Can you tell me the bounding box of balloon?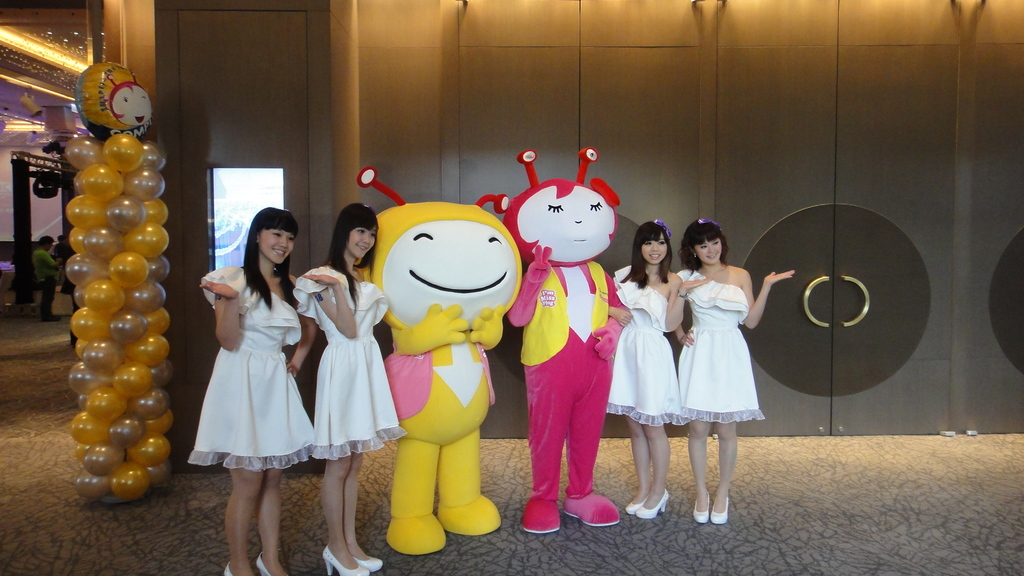
{"left": 106, "top": 196, "right": 146, "bottom": 236}.
